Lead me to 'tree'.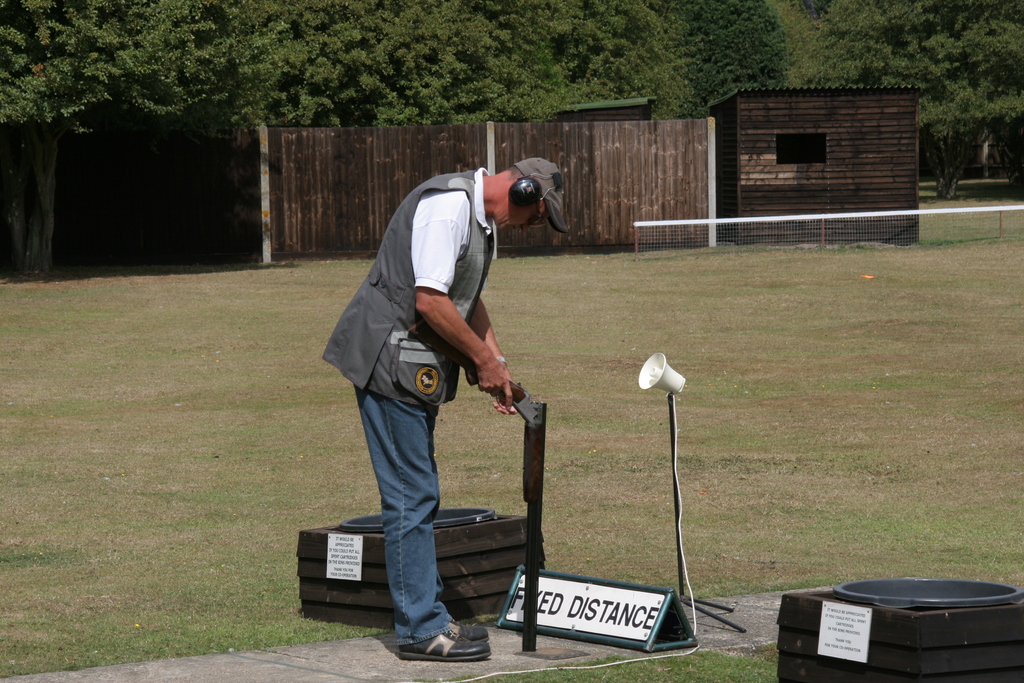
Lead to 198/0/694/265.
